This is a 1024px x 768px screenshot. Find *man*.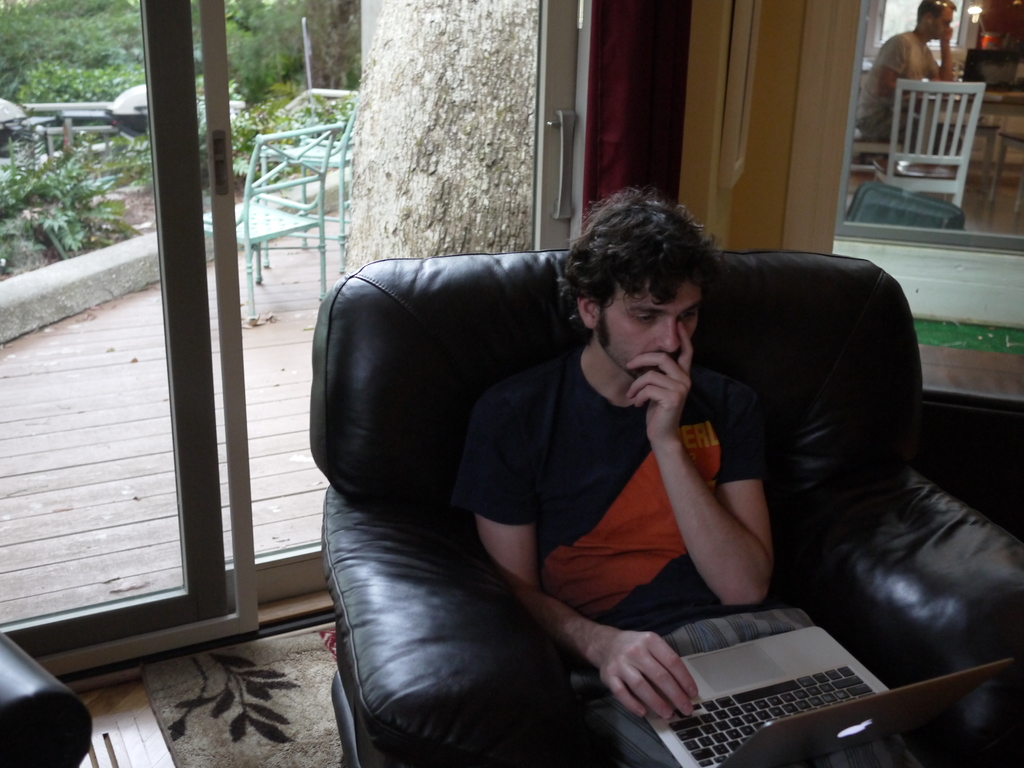
Bounding box: select_region(861, 0, 959, 148).
